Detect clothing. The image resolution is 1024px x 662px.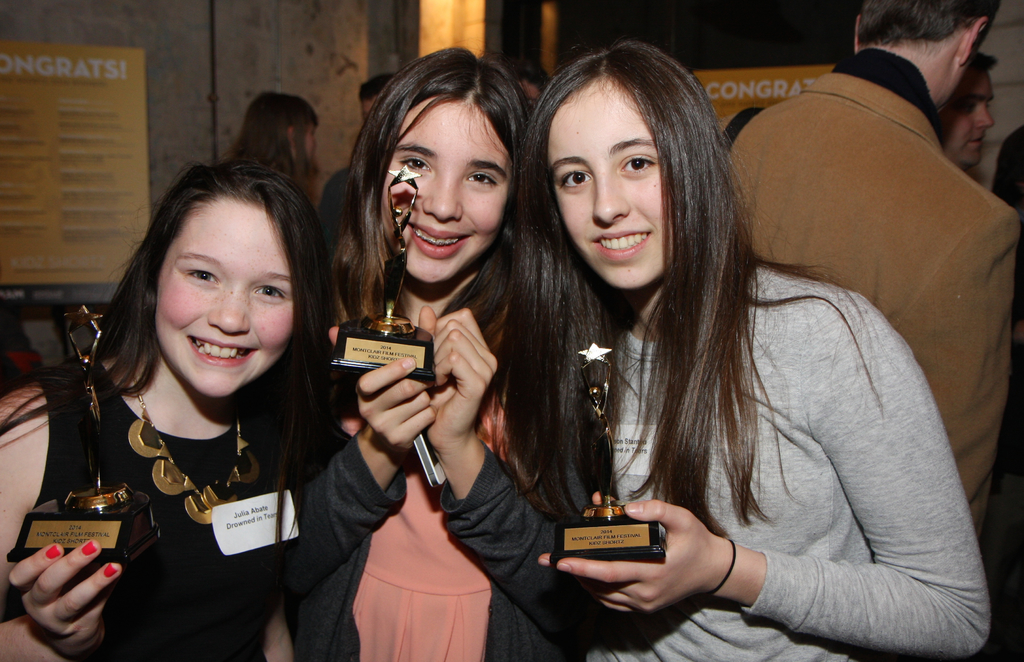
l=587, t=270, r=980, b=661.
